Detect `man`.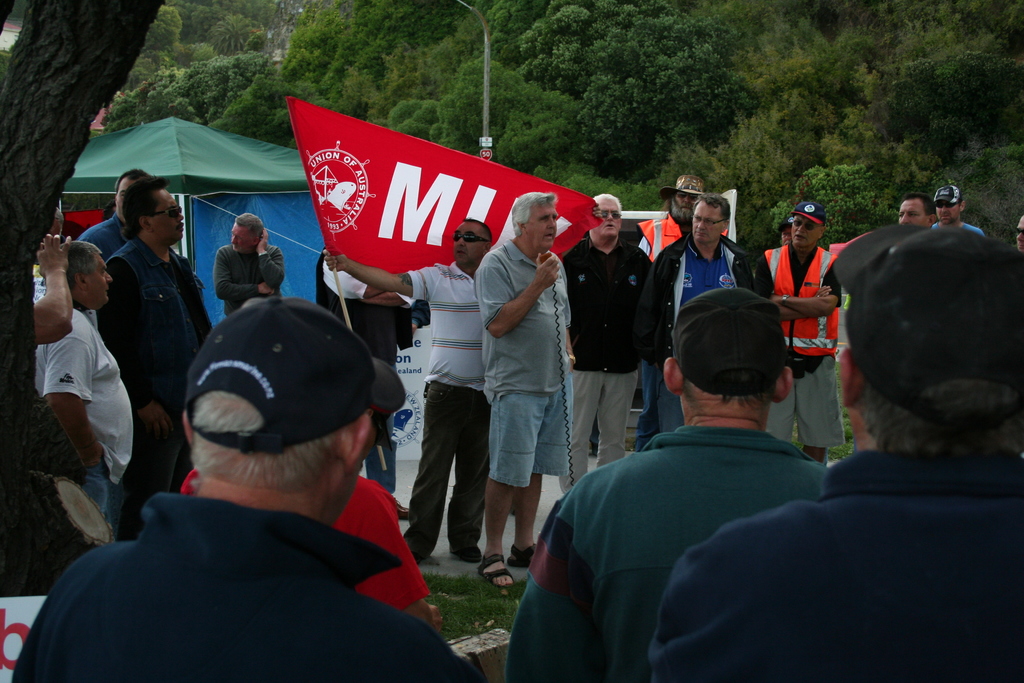
Detected at x1=10 y1=294 x2=484 y2=682.
